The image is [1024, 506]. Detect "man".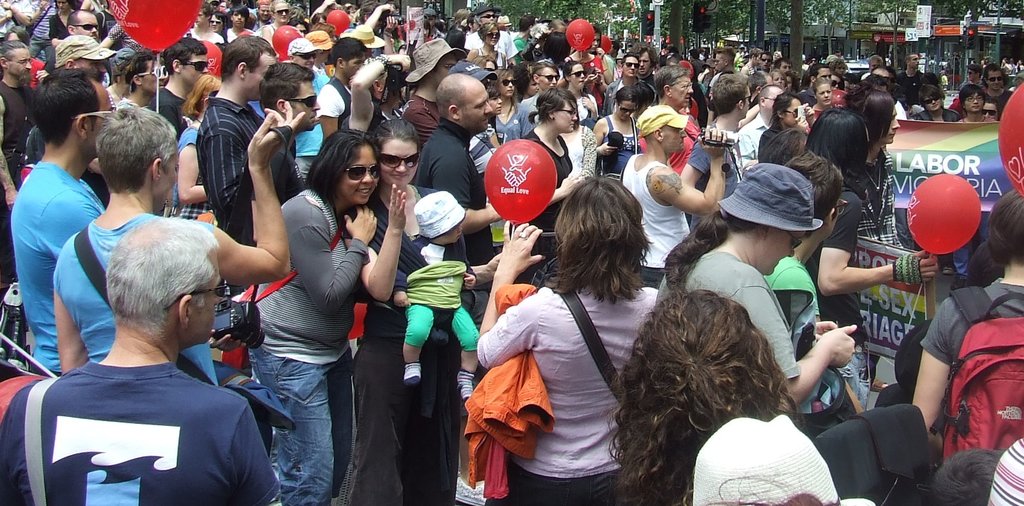
Detection: bbox(473, 13, 515, 84).
